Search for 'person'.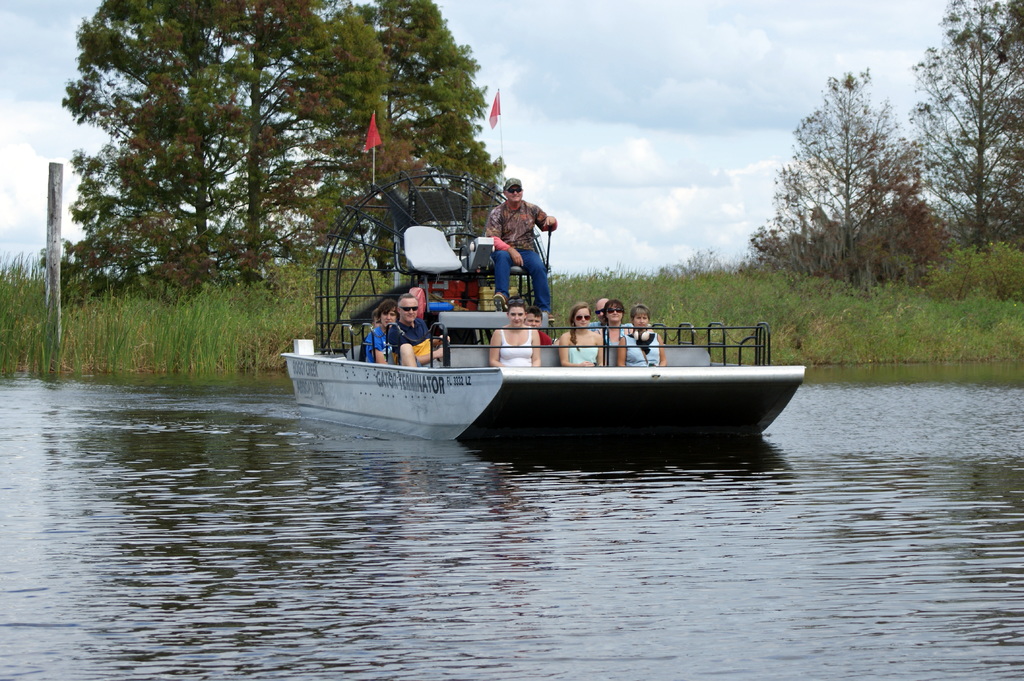
Found at (x1=559, y1=303, x2=606, y2=367).
